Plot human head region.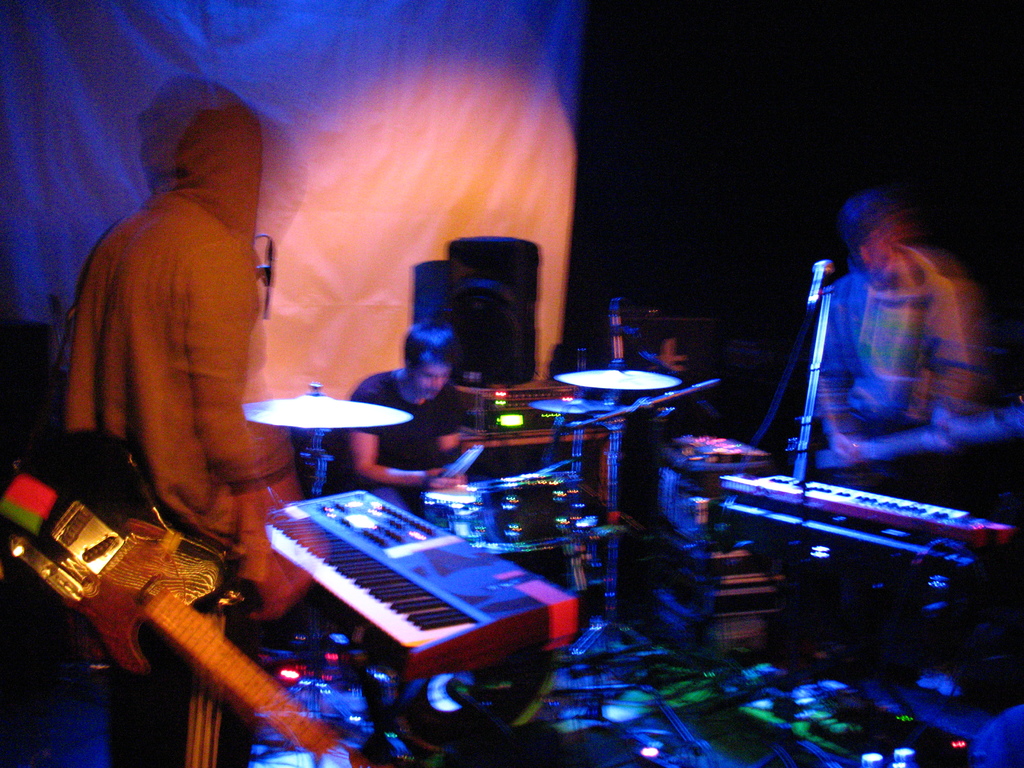
Plotted at detection(141, 81, 259, 216).
